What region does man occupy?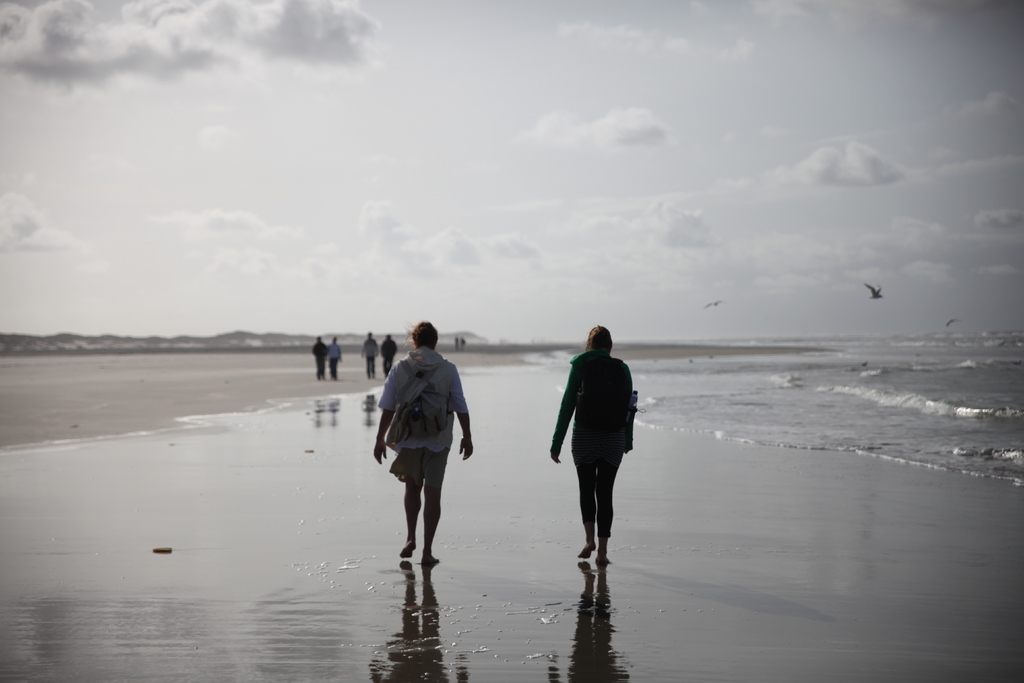
x1=328, y1=336, x2=341, y2=379.
